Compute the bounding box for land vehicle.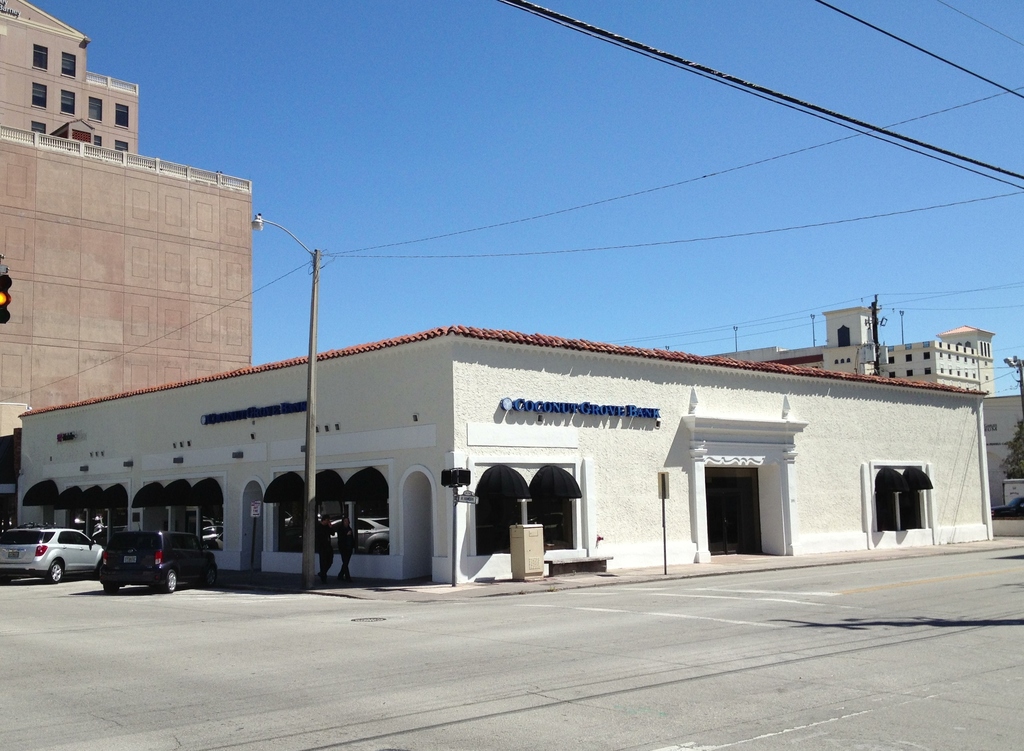
(left=6, top=531, right=104, bottom=590).
